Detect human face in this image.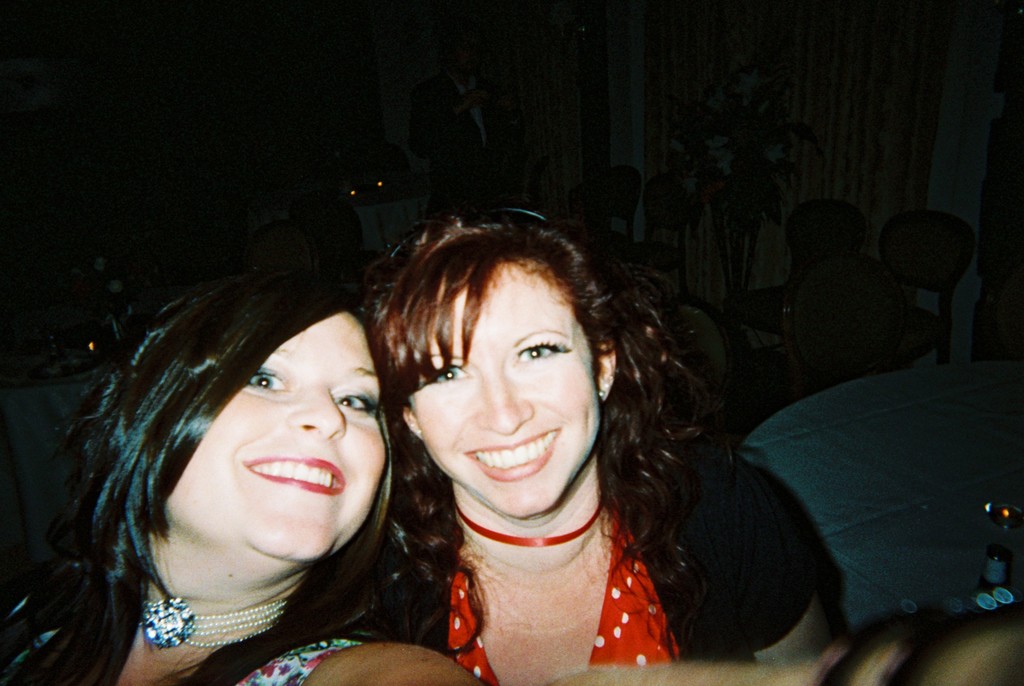
Detection: 415 260 605 524.
